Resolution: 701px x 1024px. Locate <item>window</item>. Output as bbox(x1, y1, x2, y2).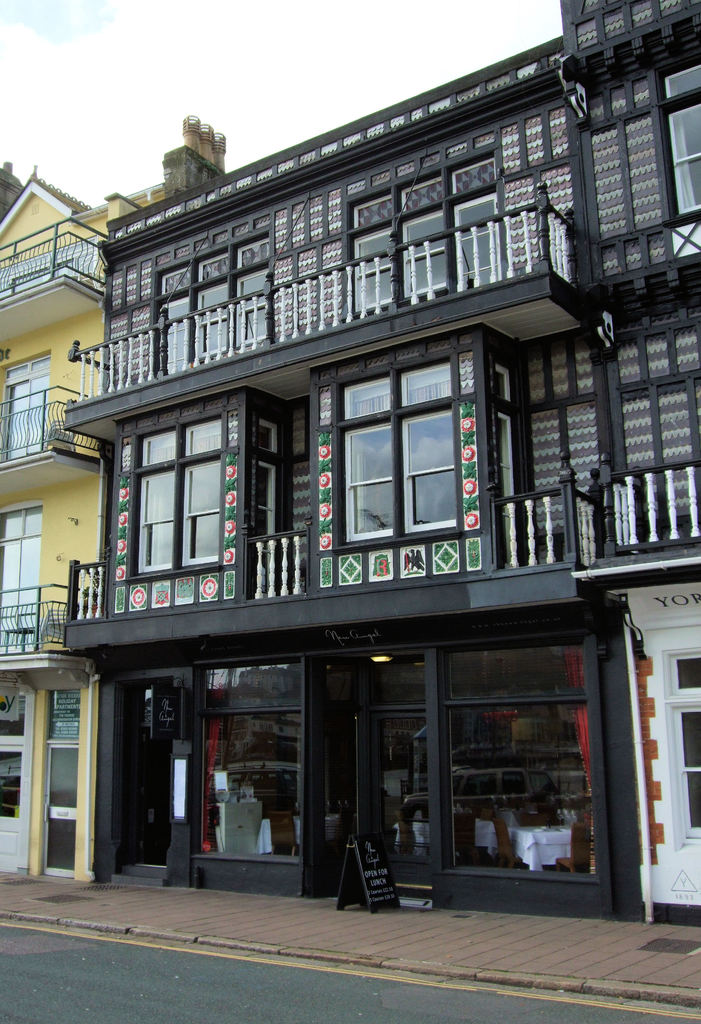
bbox(35, 679, 86, 875).
